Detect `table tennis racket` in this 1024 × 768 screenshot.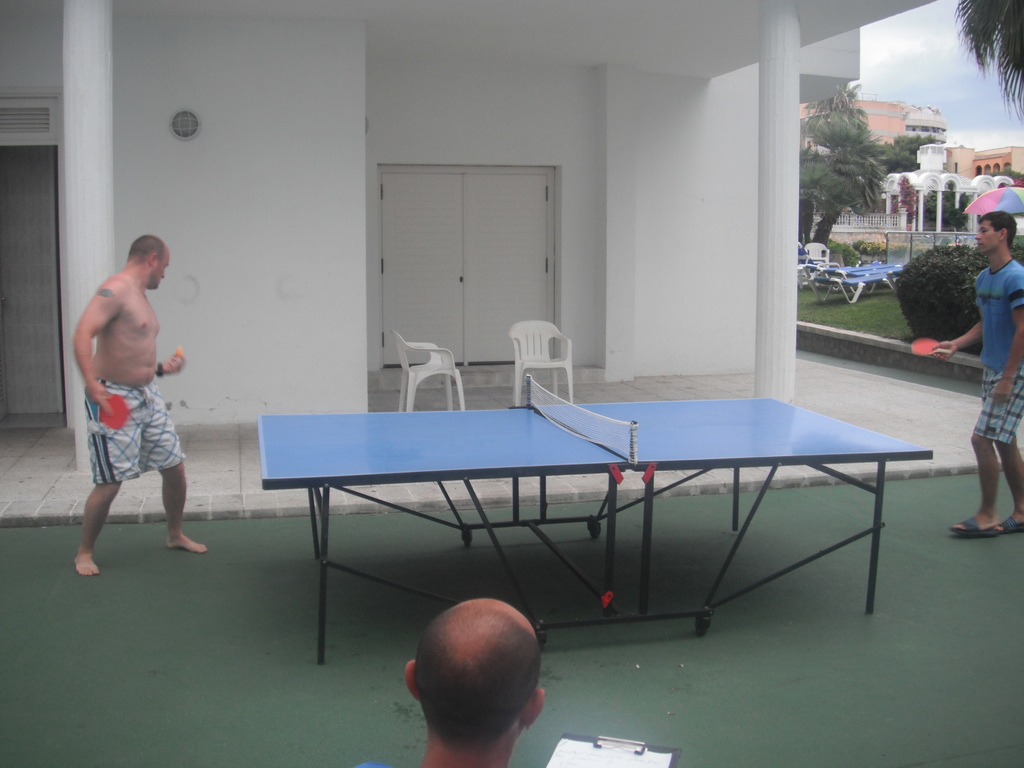
Detection: detection(906, 336, 956, 358).
